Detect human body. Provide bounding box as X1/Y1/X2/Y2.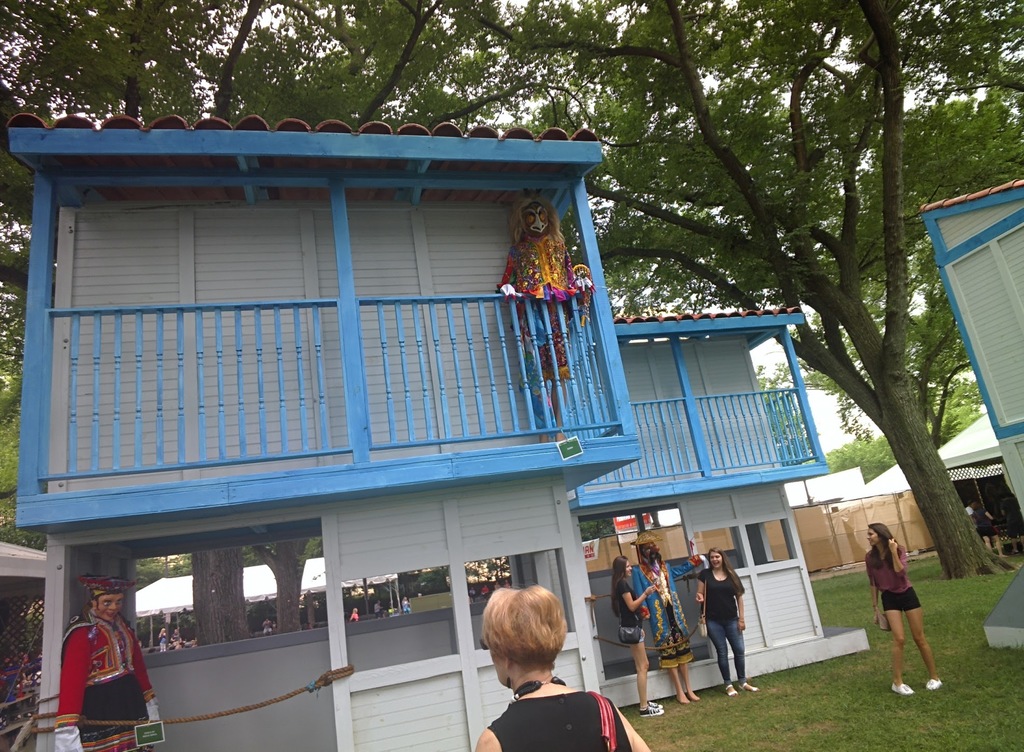
863/520/944/696.
